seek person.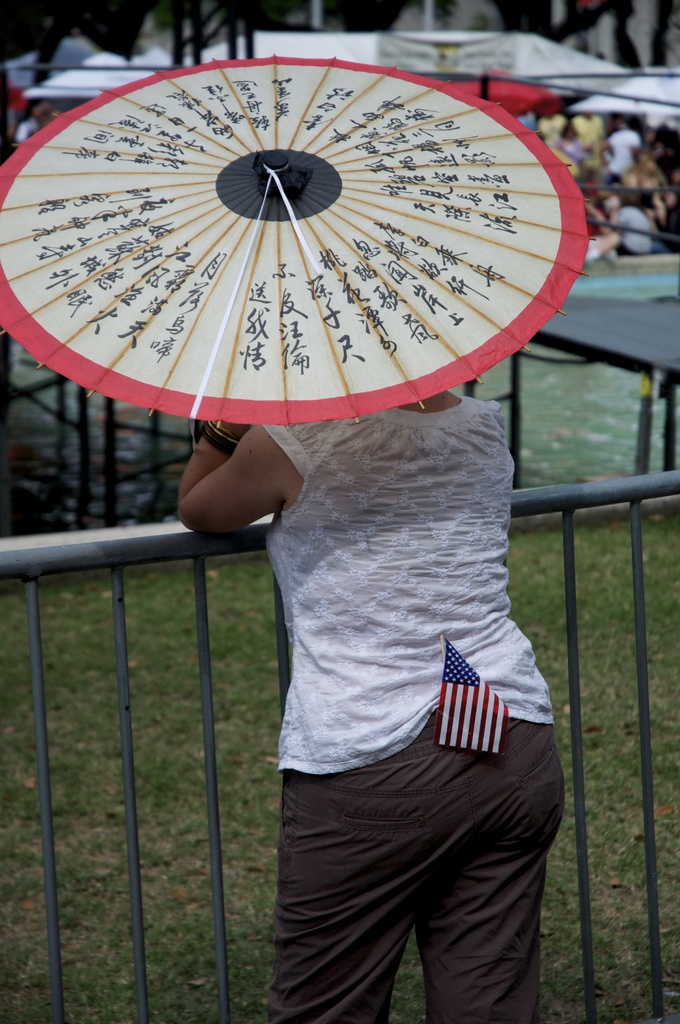
l=174, t=387, r=569, b=1023.
